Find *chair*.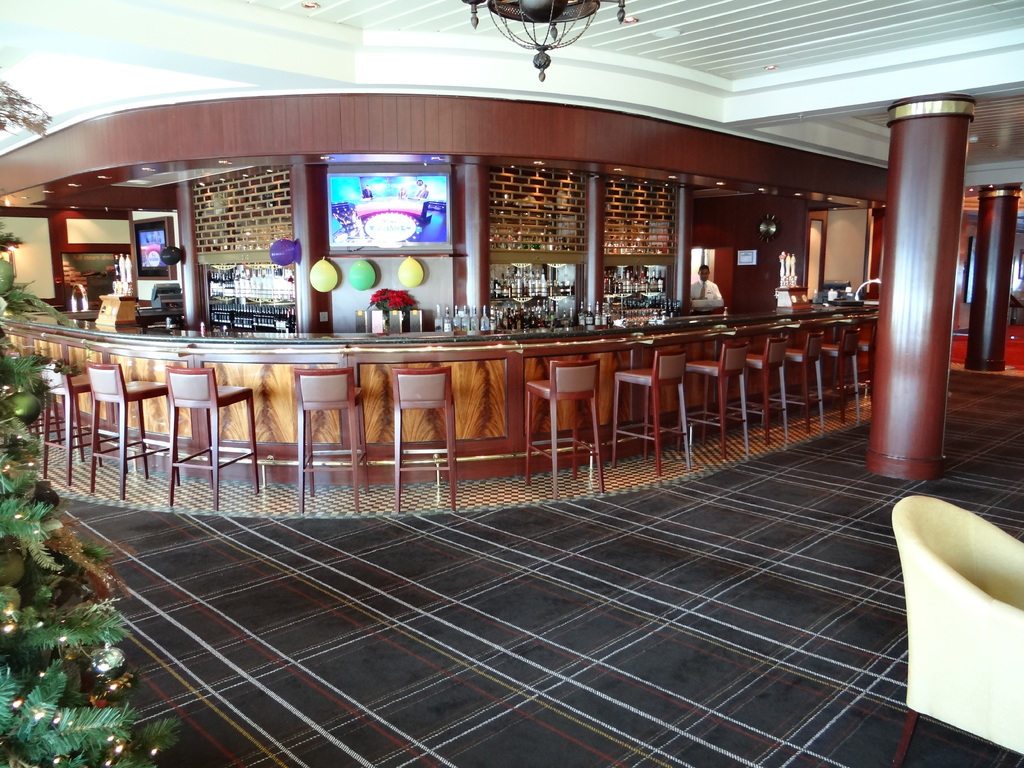
locate(826, 325, 860, 423).
